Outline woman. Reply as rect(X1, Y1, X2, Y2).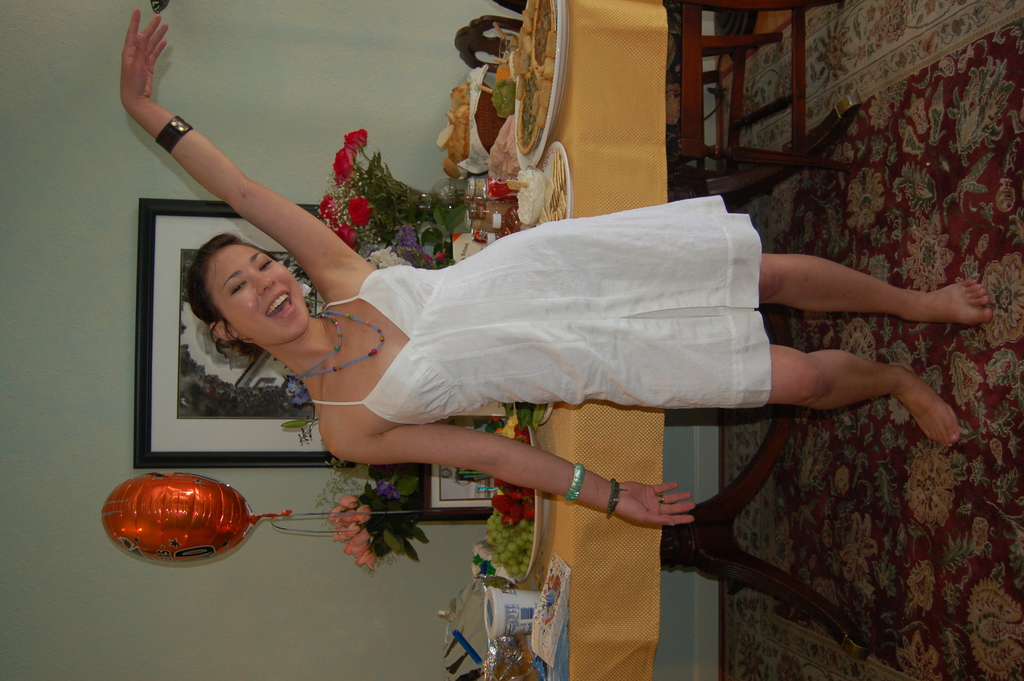
rect(138, 85, 908, 598).
